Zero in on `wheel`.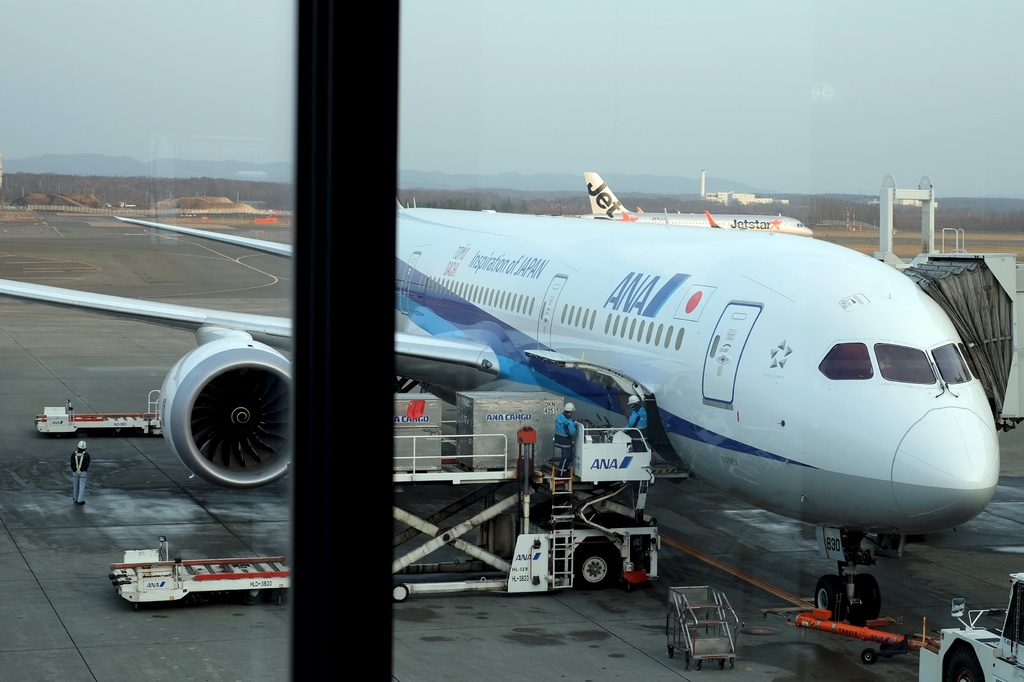
Zeroed in: (x1=561, y1=530, x2=623, y2=602).
